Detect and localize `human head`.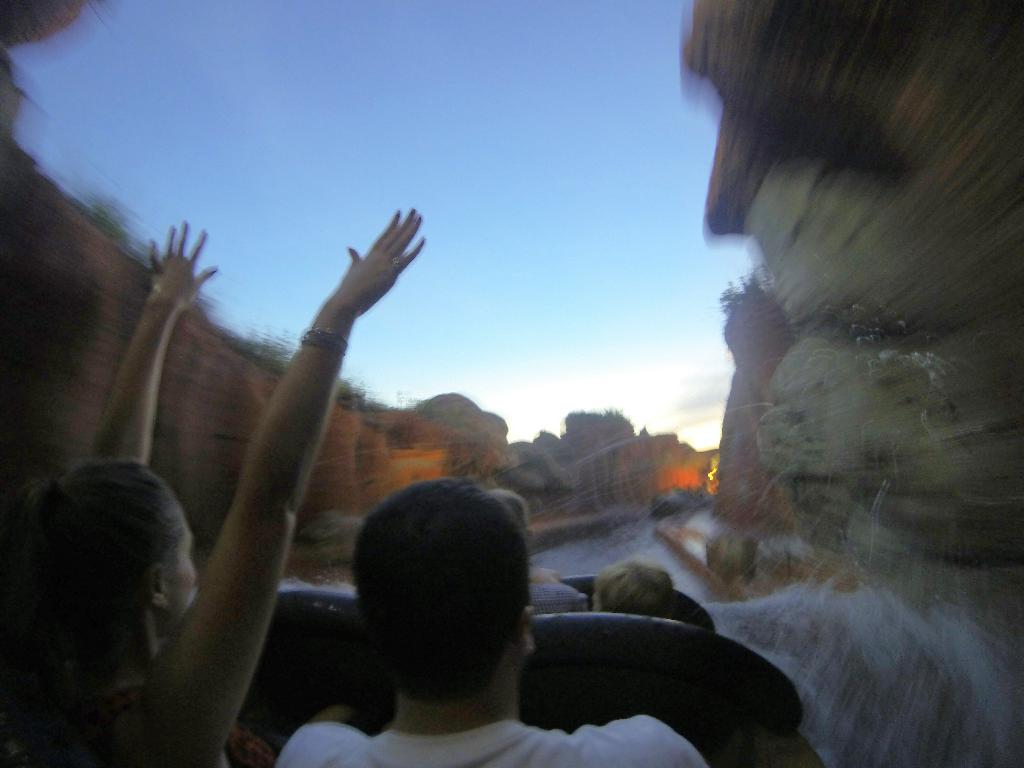
Localized at left=0, top=458, right=199, bottom=645.
